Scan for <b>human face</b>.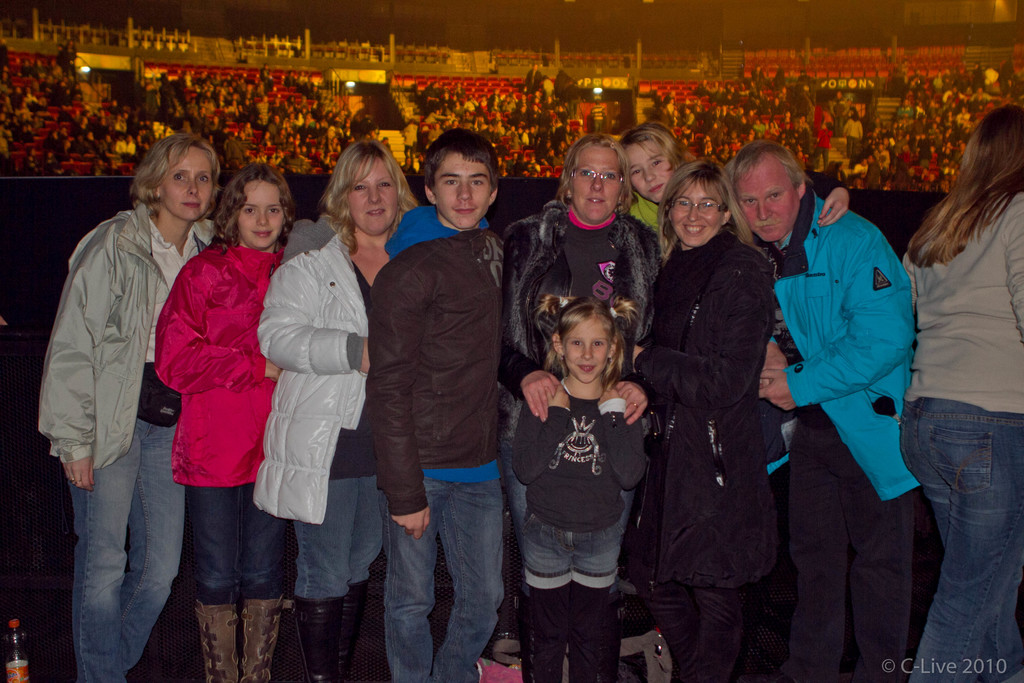
Scan result: bbox=(557, 315, 618, 378).
